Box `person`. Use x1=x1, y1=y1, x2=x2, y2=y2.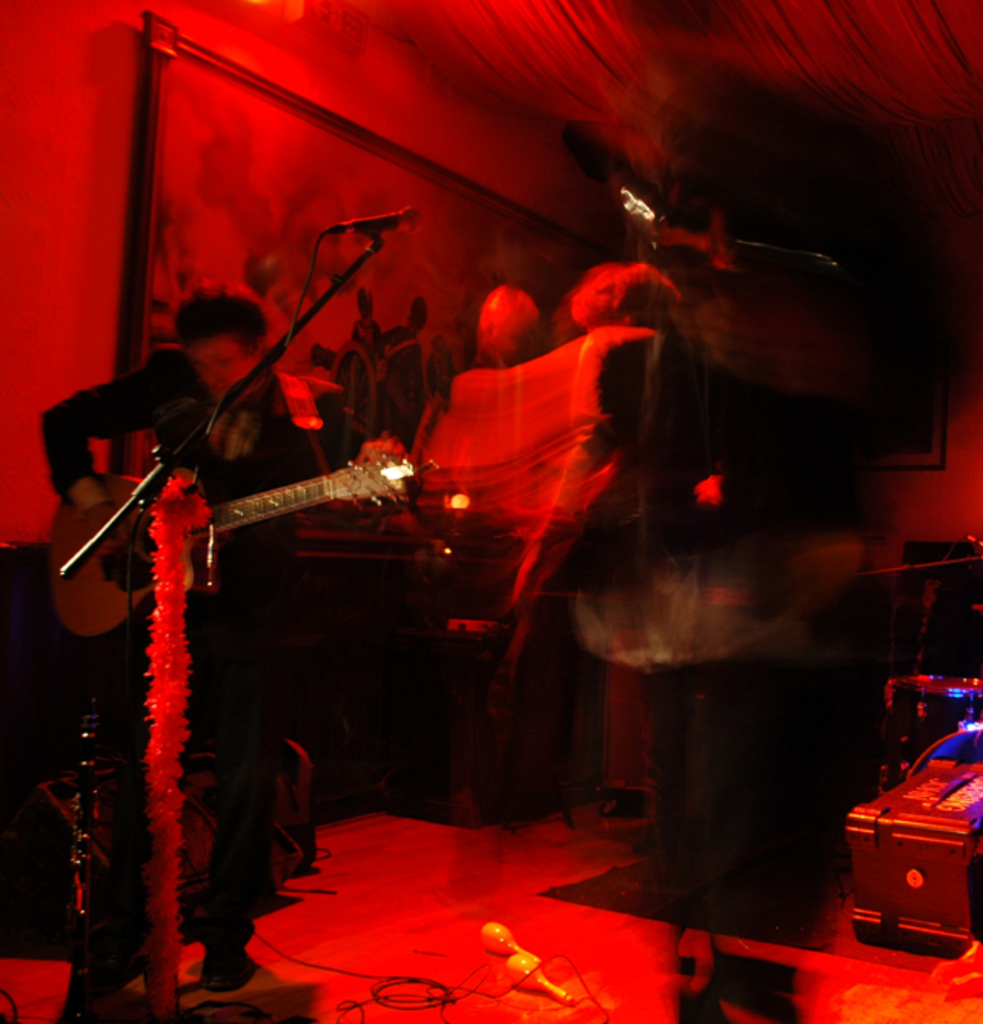
x1=43, y1=281, x2=346, y2=1003.
